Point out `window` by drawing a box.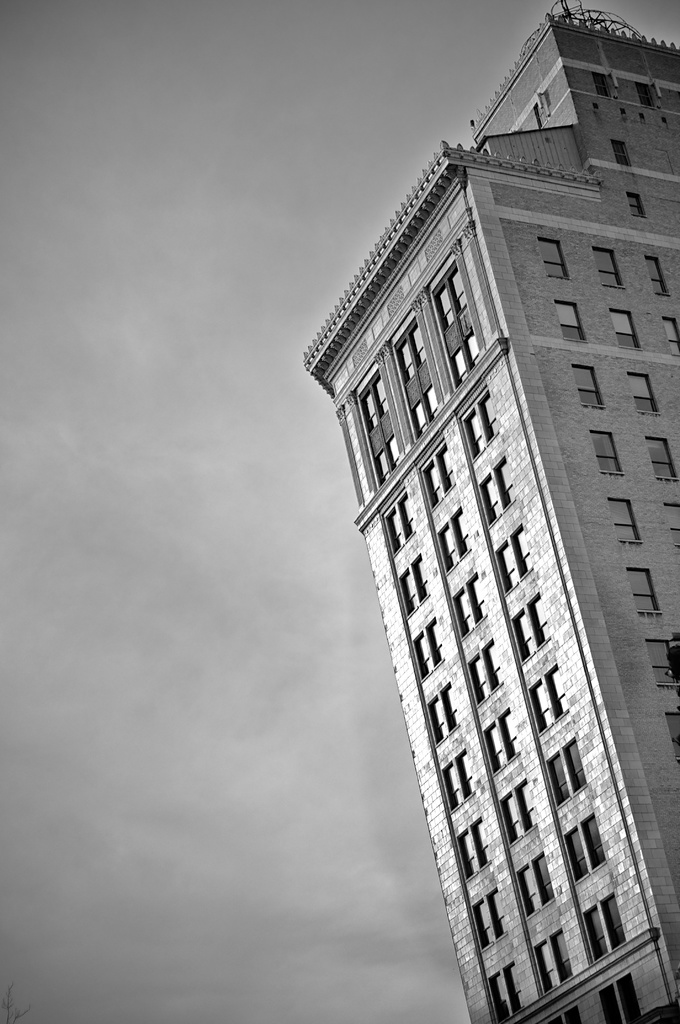
381:502:404:555.
